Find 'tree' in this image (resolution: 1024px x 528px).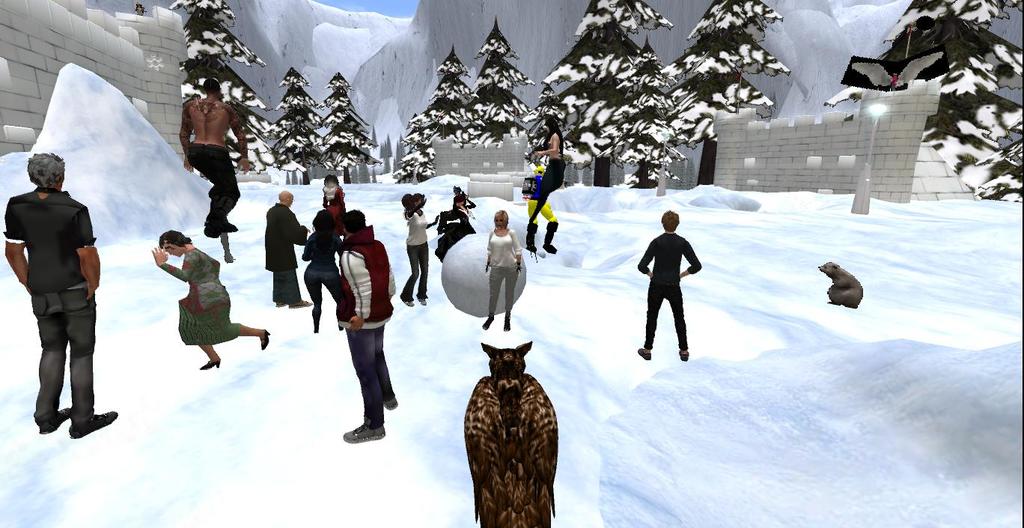
(x1=829, y1=0, x2=1023, y2=189).
